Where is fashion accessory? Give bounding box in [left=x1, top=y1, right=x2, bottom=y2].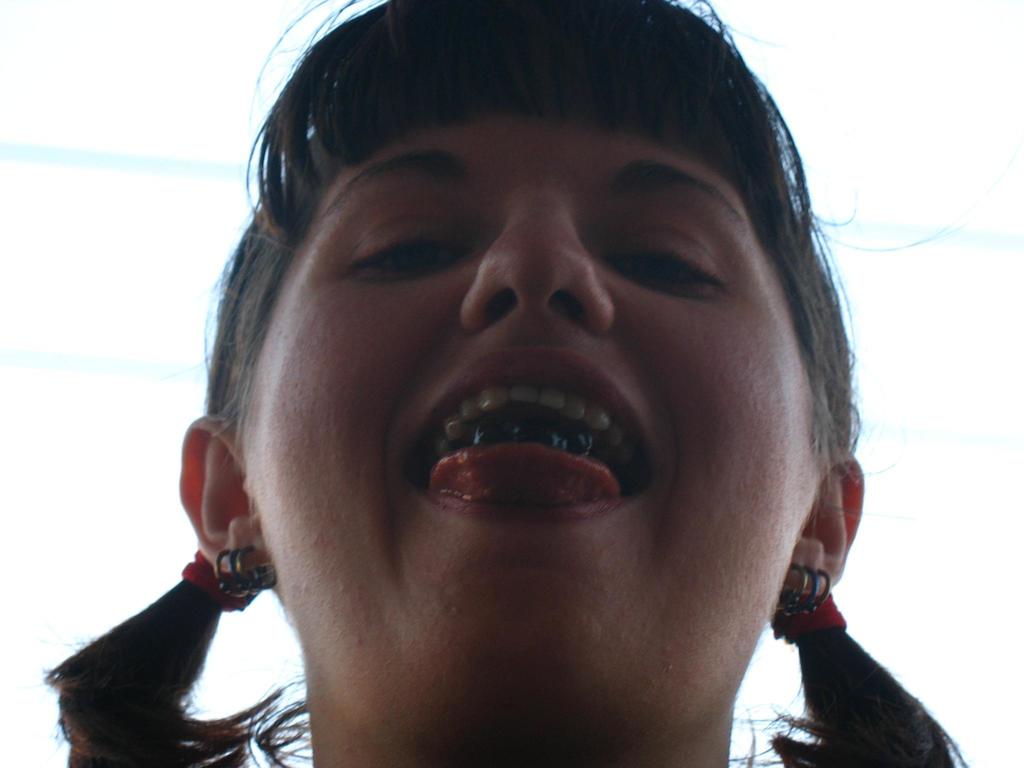
[left=237, top=547, right=276, bottom=581].
